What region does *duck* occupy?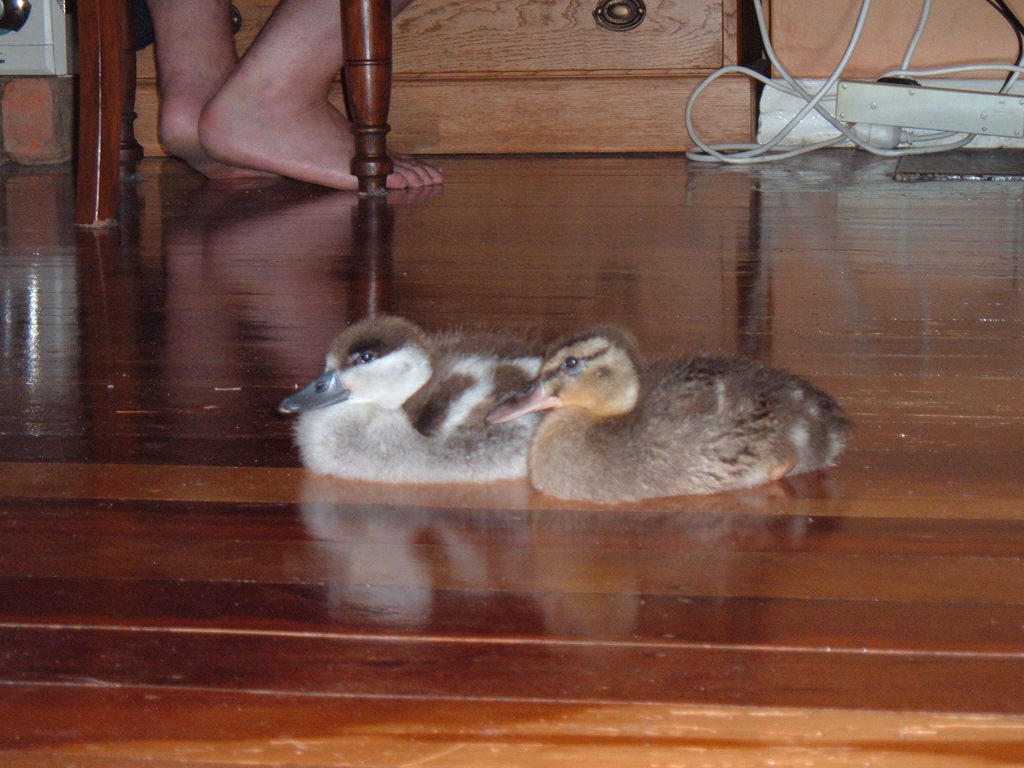
[left=483, top=324, right=851, bottom=516].
